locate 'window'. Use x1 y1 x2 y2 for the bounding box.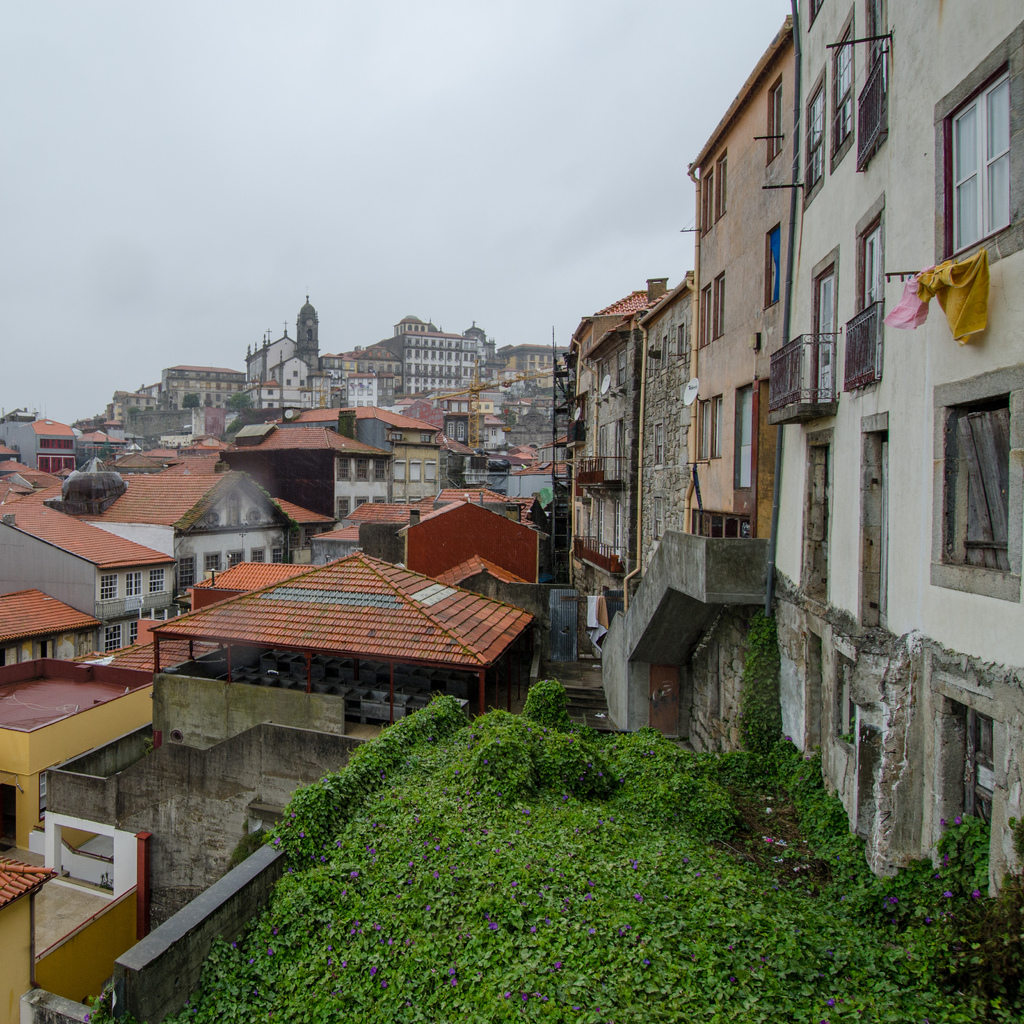
394 463 407 483.
